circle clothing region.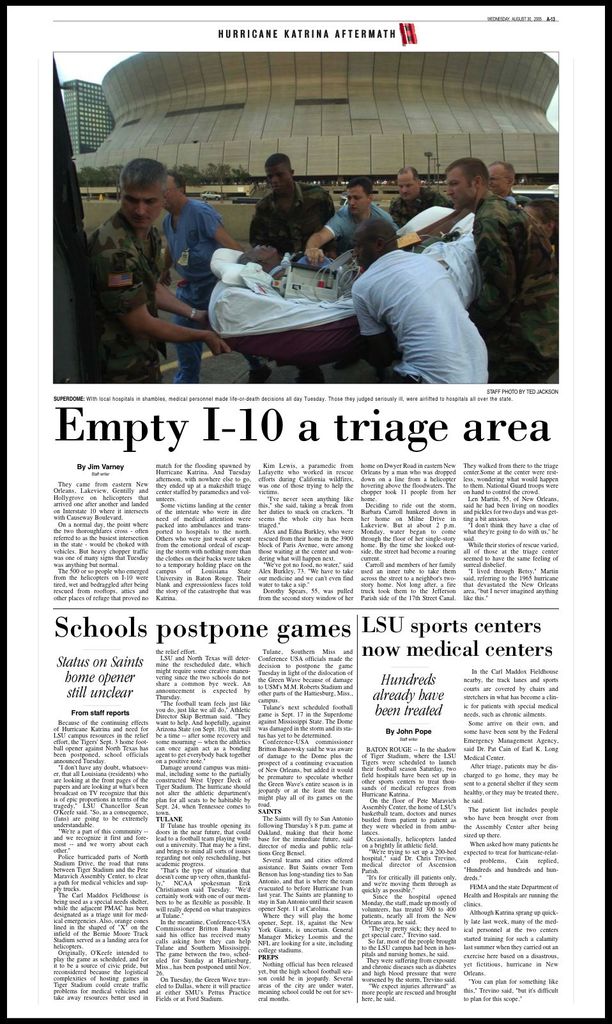
Region: (360, 242, 492, 384).
